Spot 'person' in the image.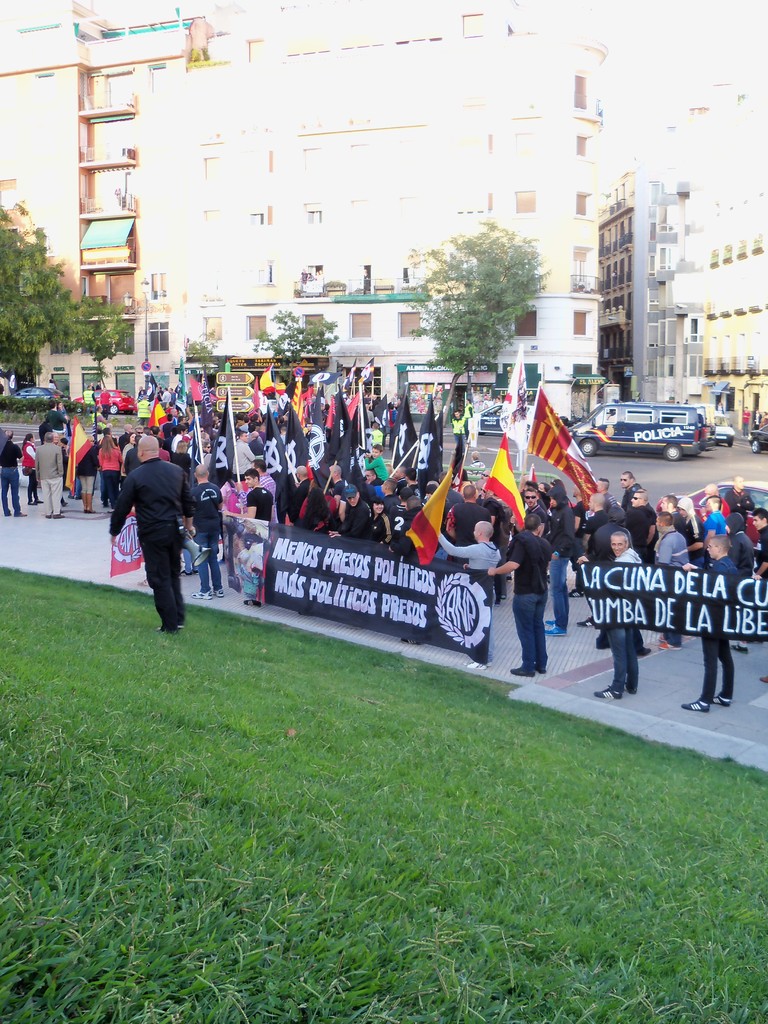
'person' found at <bbox>487, 511, 550, 676</bbox>.
